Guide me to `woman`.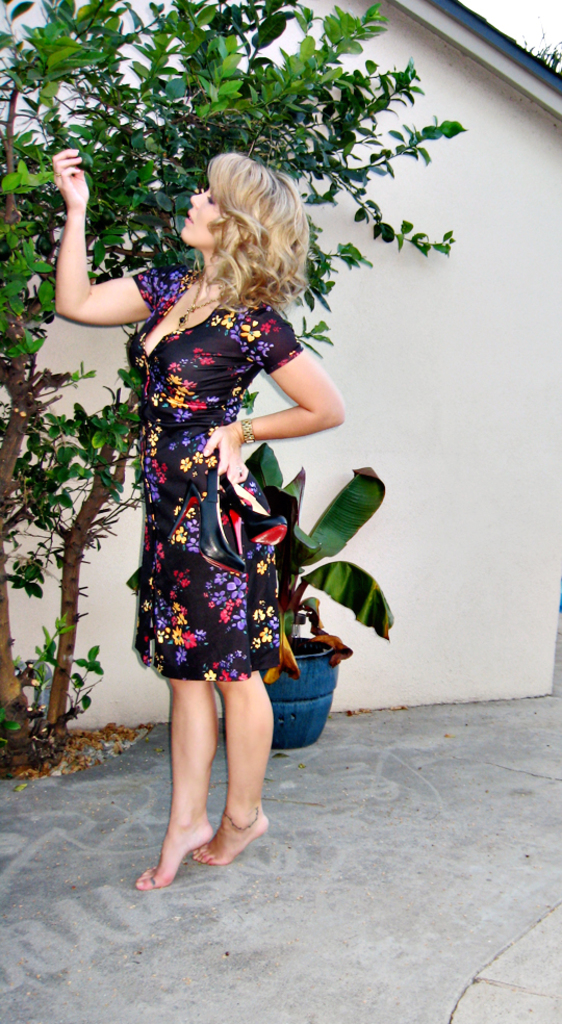
Guidance: box(80, 136, 376, 879).
